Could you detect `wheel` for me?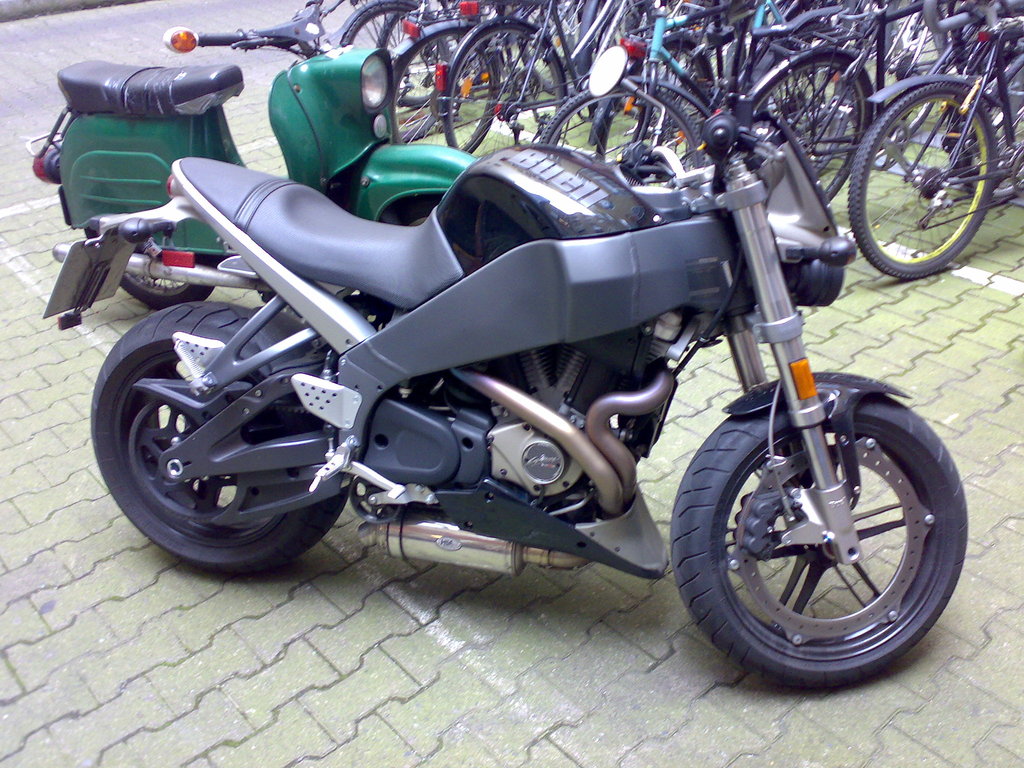
Detection result: [x1=676, y1=380, x2=986, y2=687].
